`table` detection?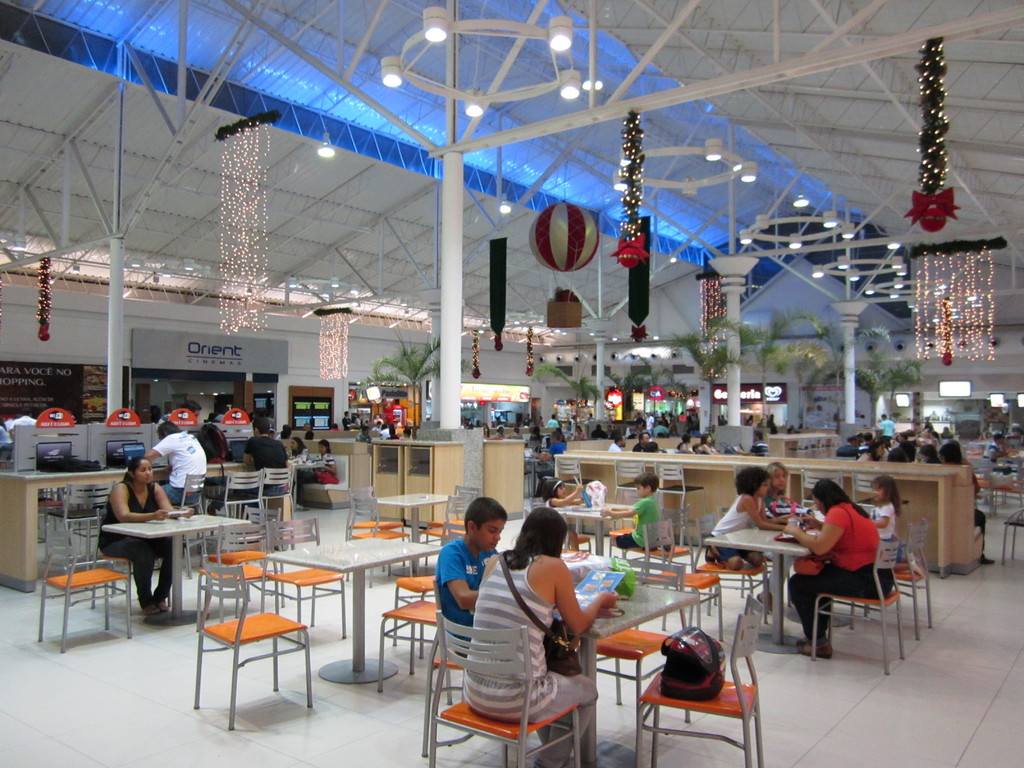
box(262, 534, 445, 687)
